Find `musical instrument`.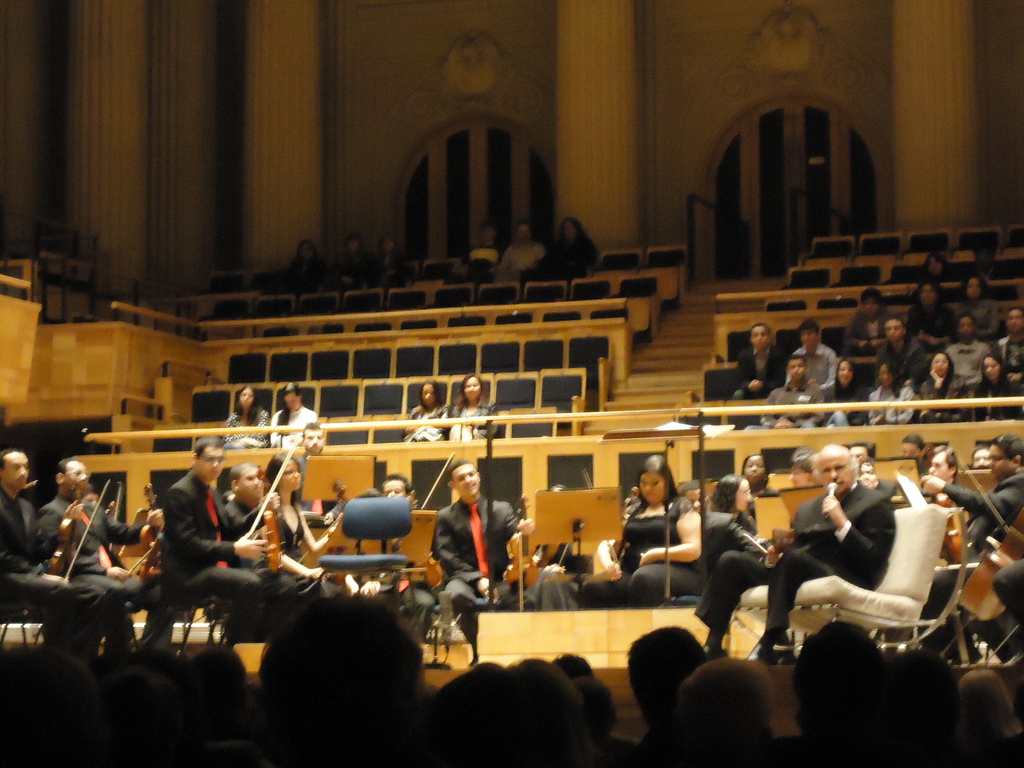
{"x1": 502, "y1": 492, "x2": 538, "y2": 616}.
